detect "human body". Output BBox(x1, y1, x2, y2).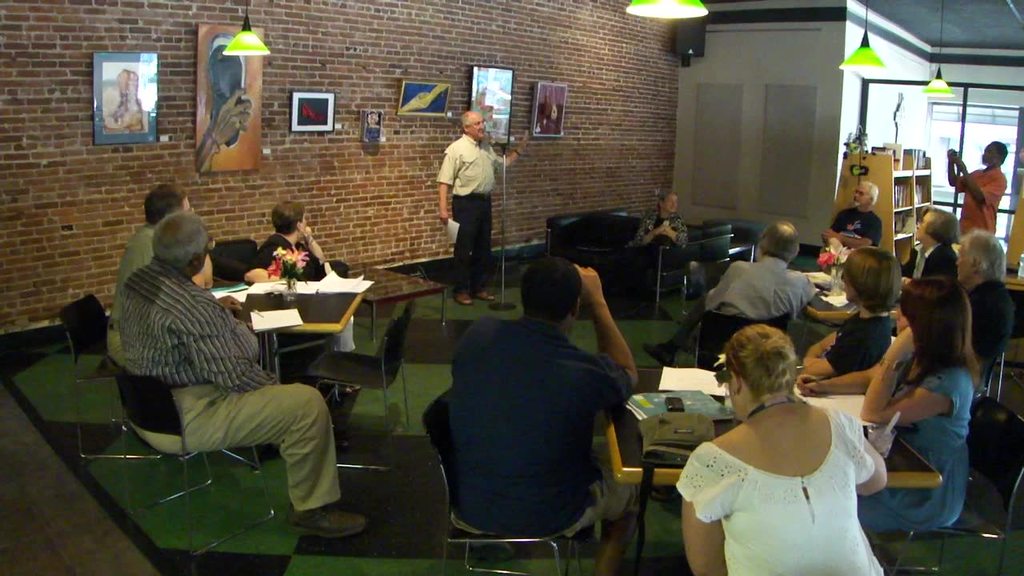
BBox(704, 257, 823, 340).
